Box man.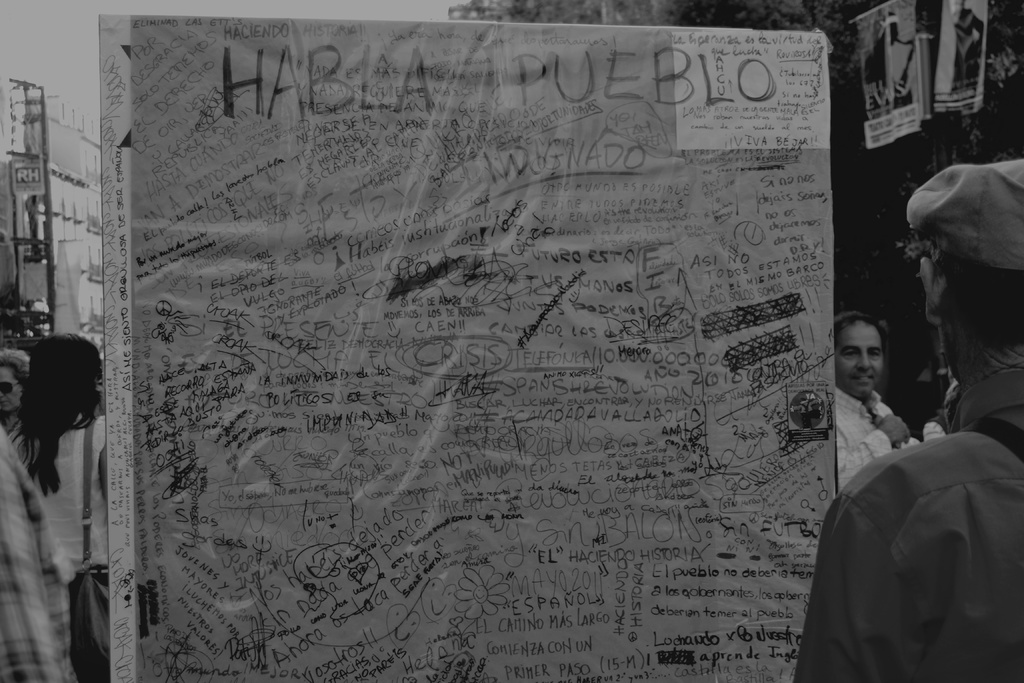
bbox=(797, 157, 1023, 682).
